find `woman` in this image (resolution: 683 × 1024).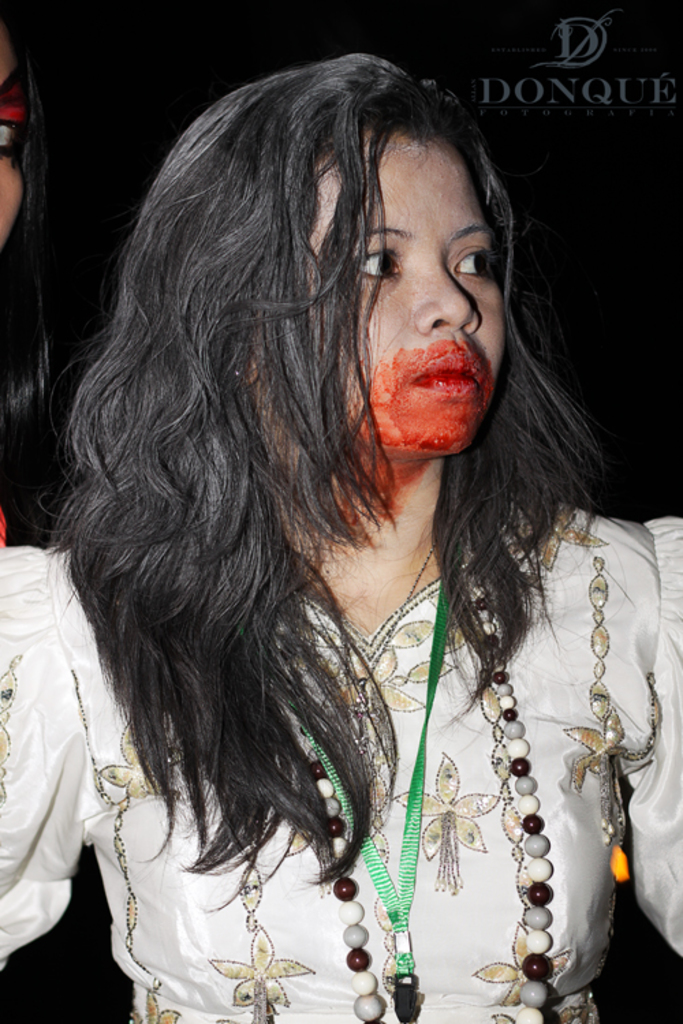
[x1=0, y1=51, x2=682, y2=1023].
